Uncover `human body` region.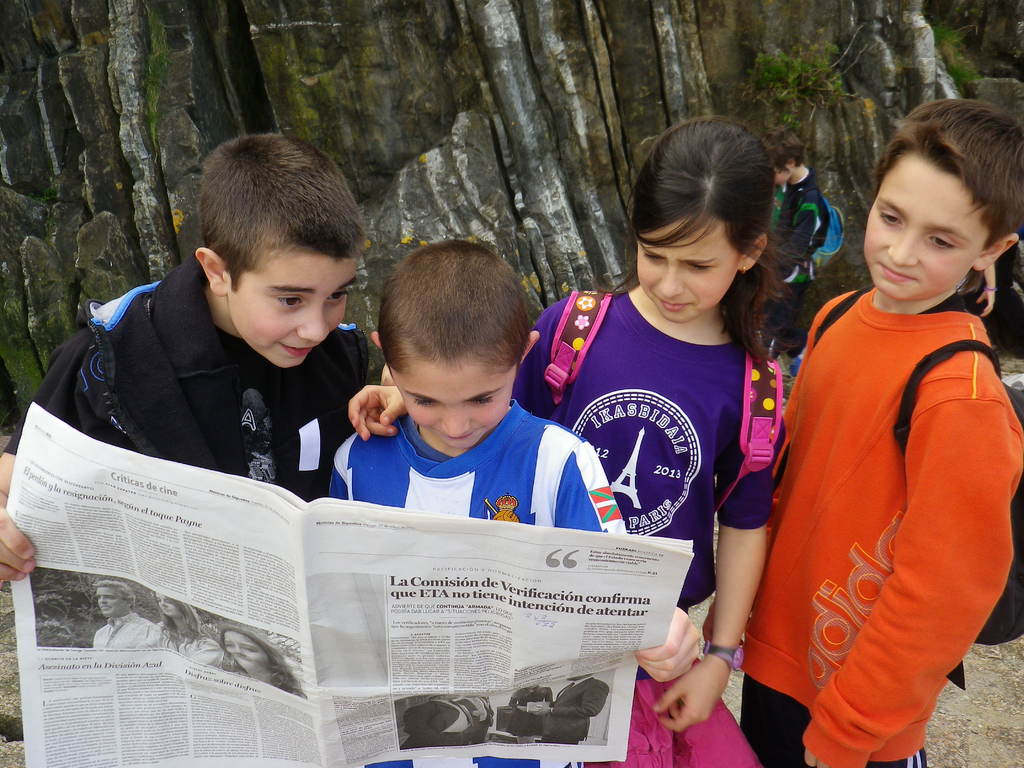
Uncovered: [317, 225, 700, 767].
